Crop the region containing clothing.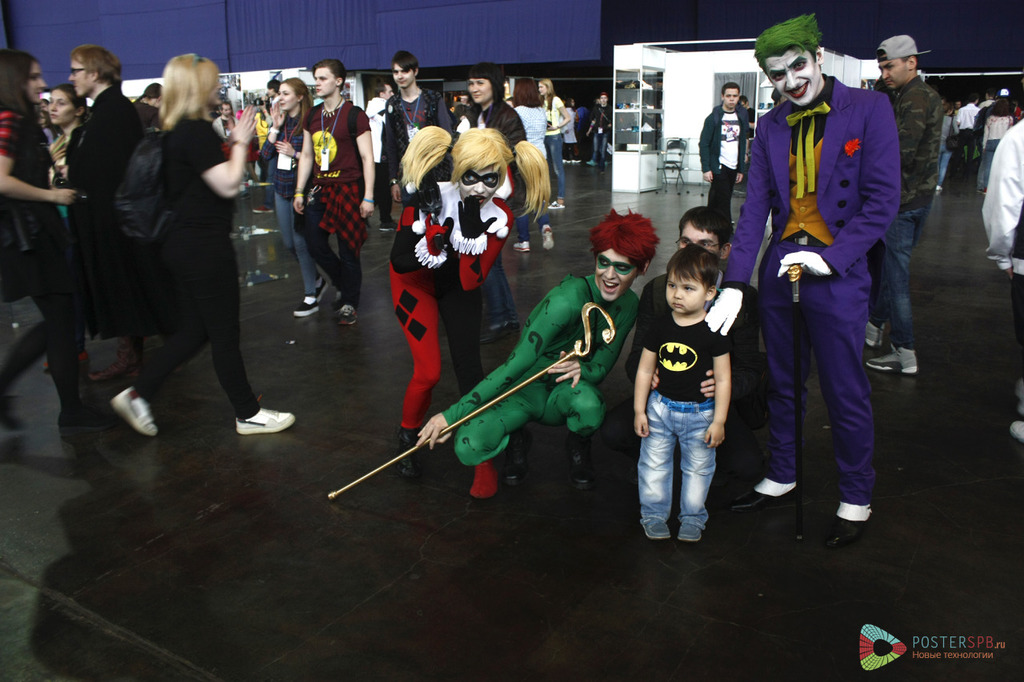
Crop region: 690 97 757 228.
